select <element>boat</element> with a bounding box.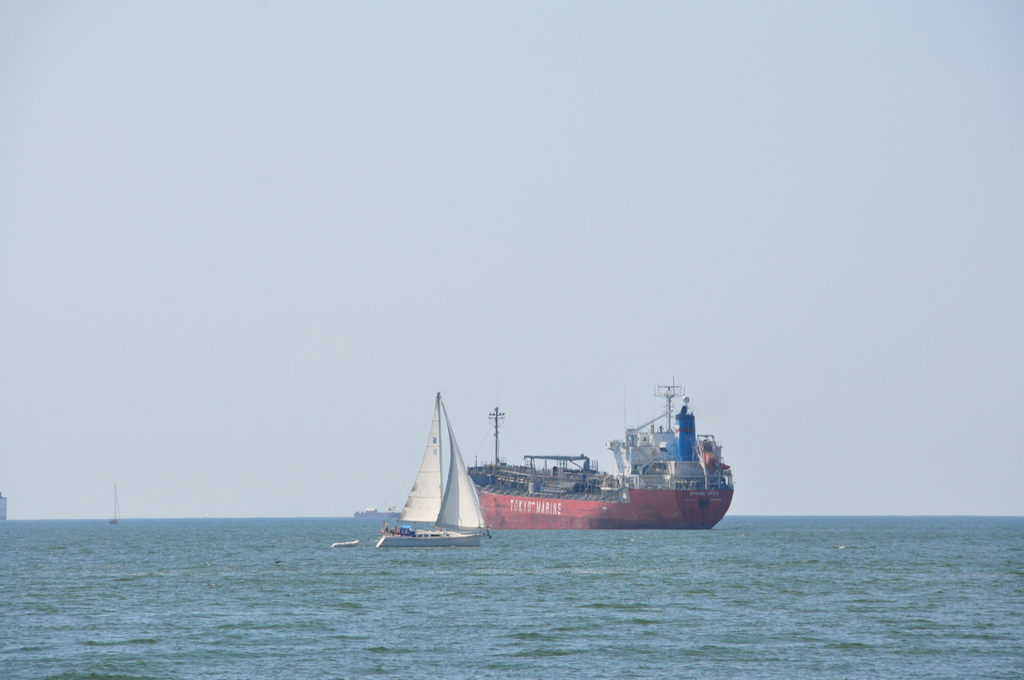
{"x1": 458, "y1": 376, "x2": 743, "y2": 531}.
